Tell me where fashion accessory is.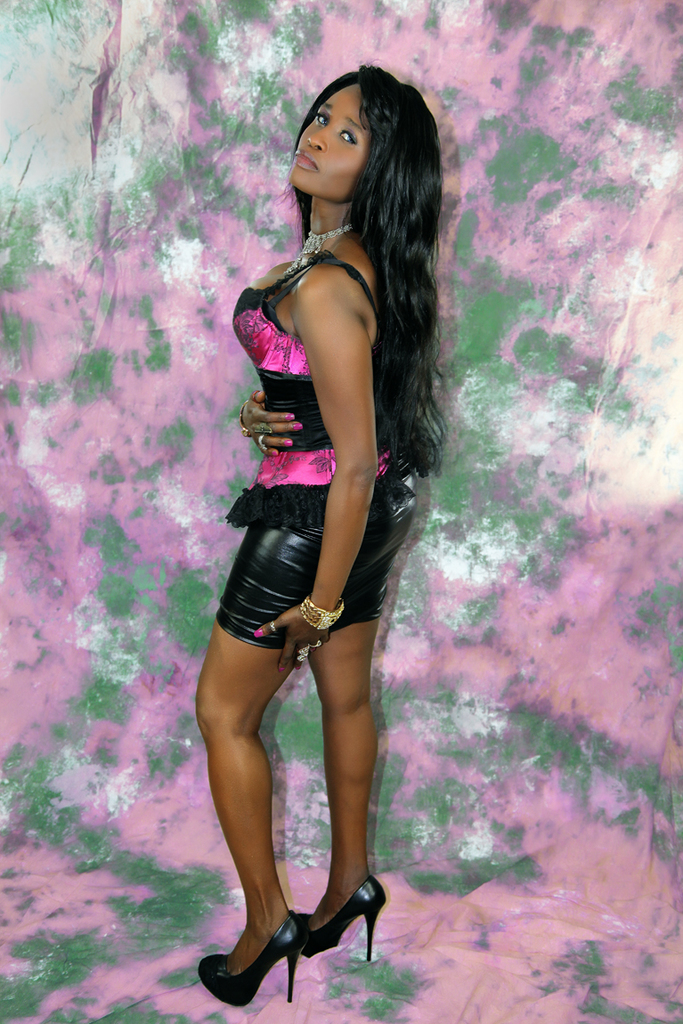
fashion accessory is at bbox=[256, 435, 266, 449].
